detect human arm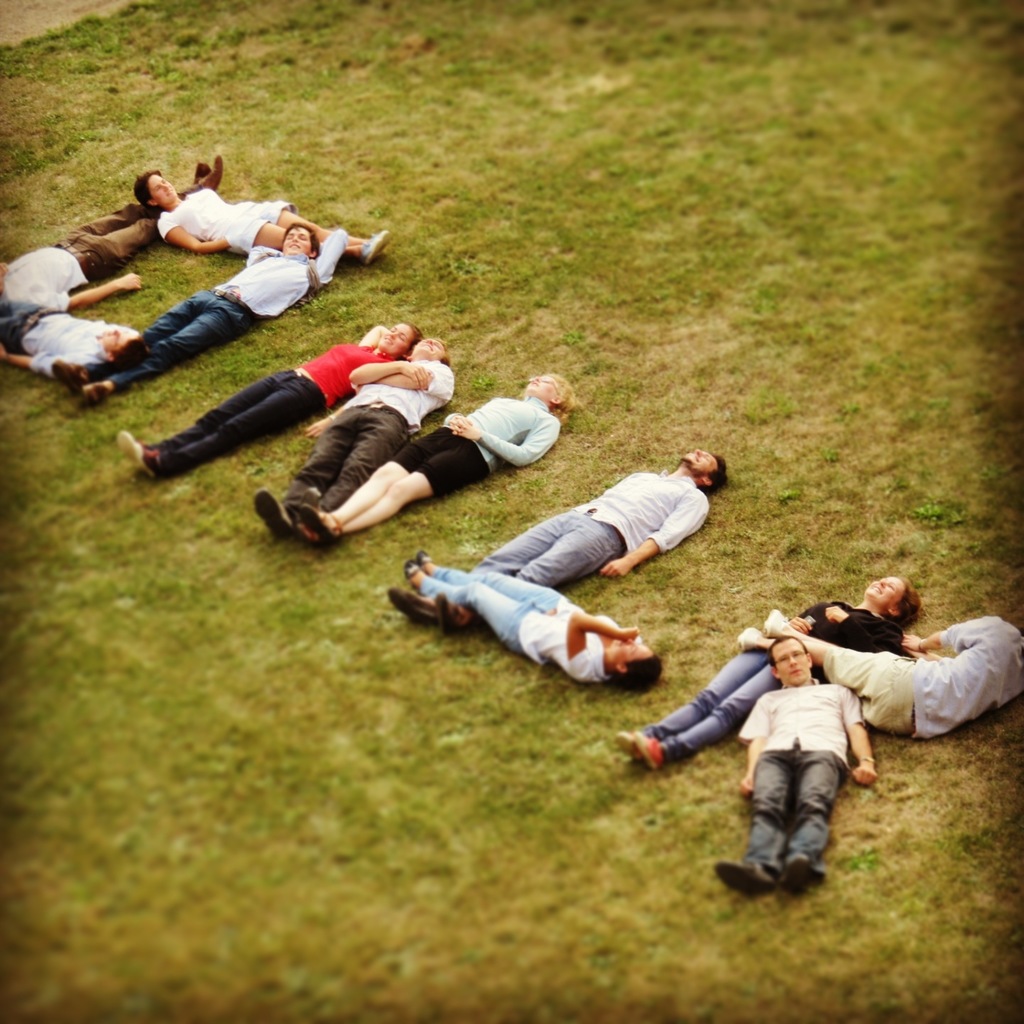
(900,617,1000,651)
